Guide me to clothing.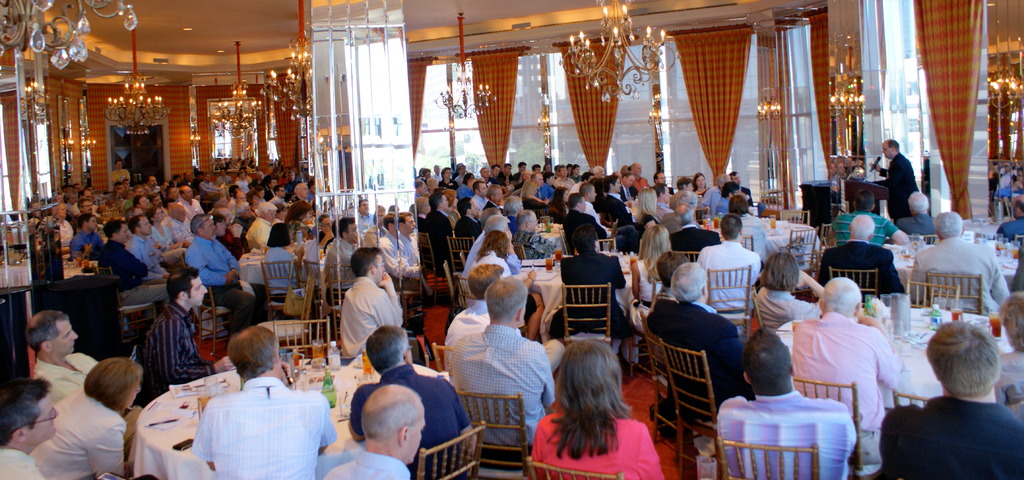
Guidance: <box>184,237,273,318</box>.
